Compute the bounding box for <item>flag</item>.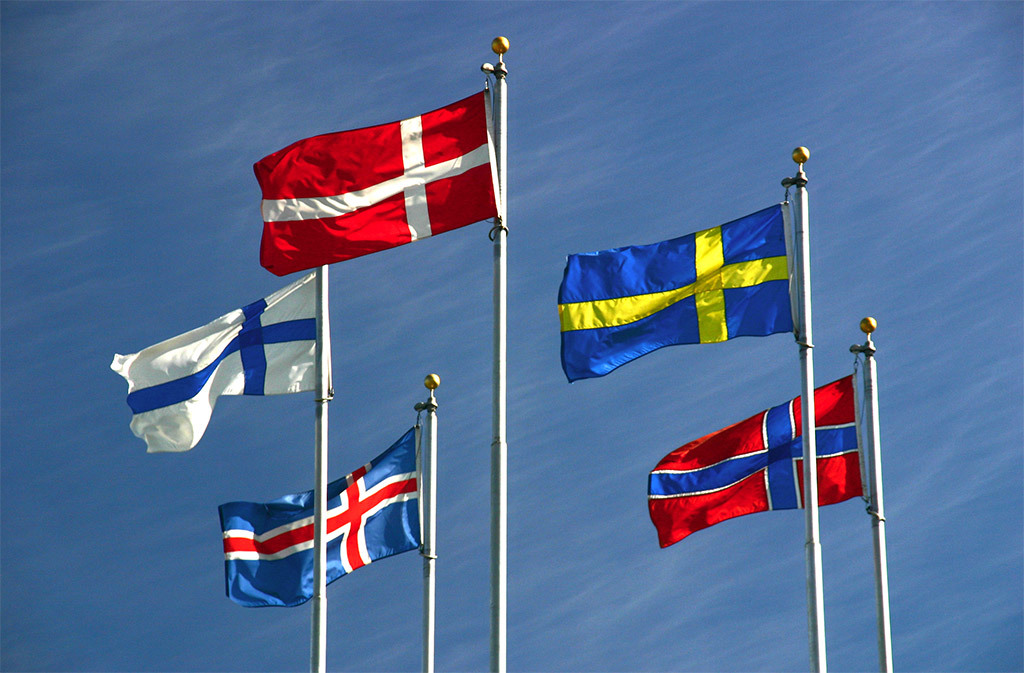
[644, 363, 875, 548].
